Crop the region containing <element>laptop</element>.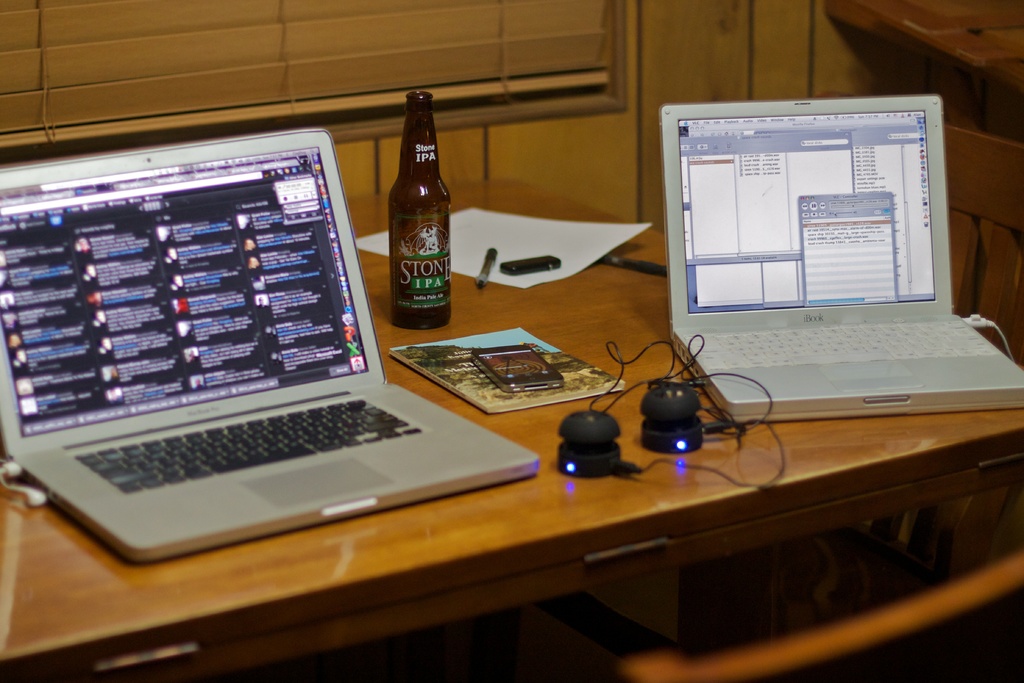
Crop region: <region>663, 94, 1023, 424</region>.
